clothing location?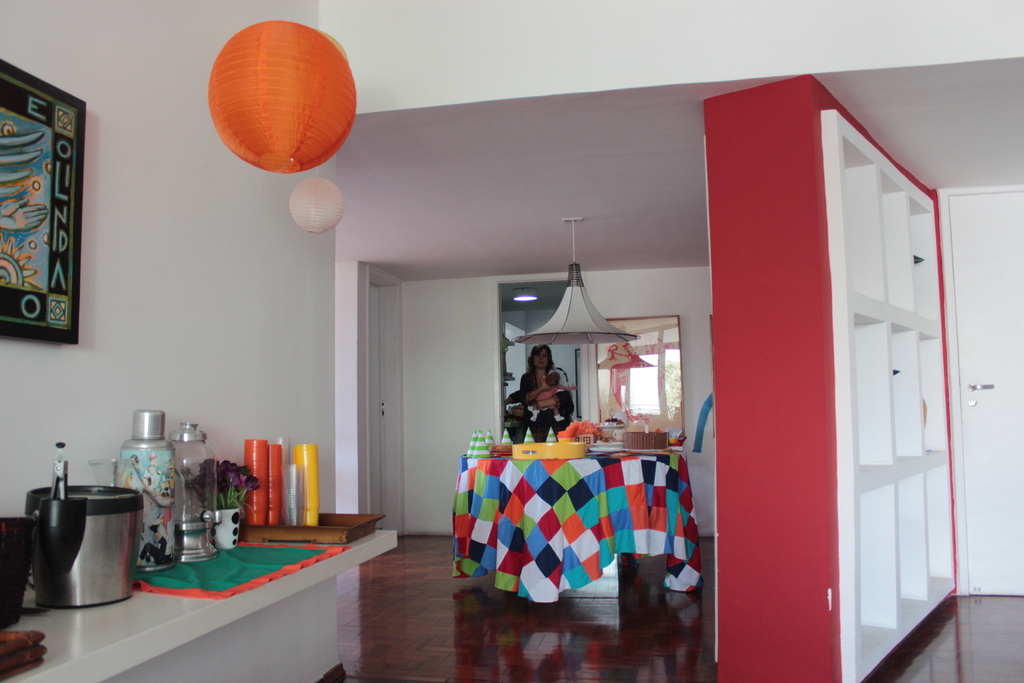
left=515, top=361, right=581, bottom=449
